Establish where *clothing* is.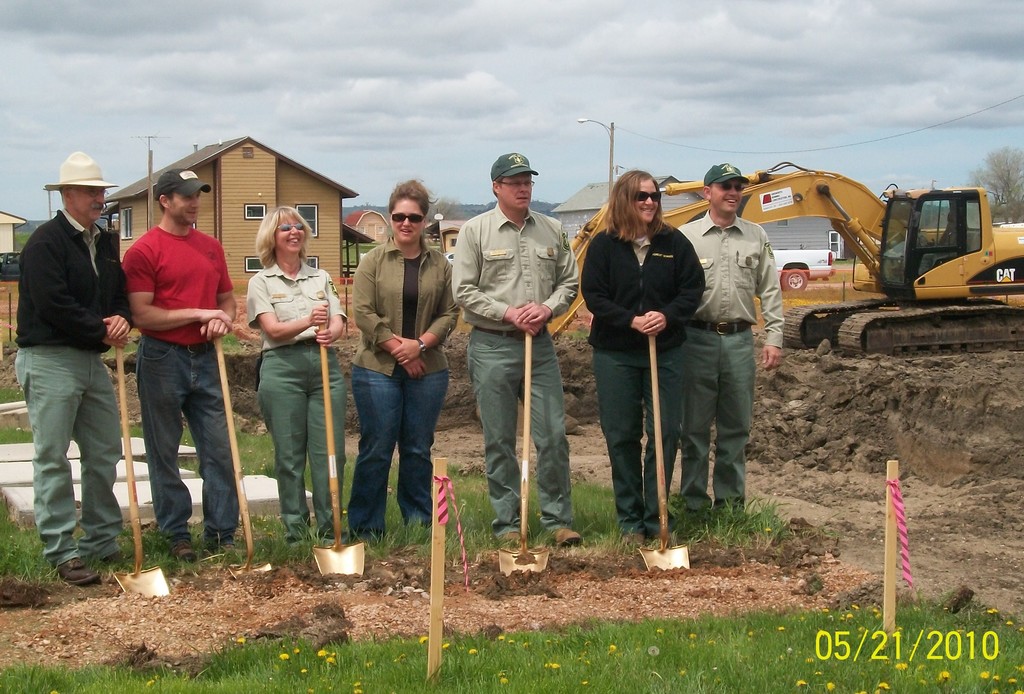
Established at [left=345, top=241, right=463, bottom=542].
